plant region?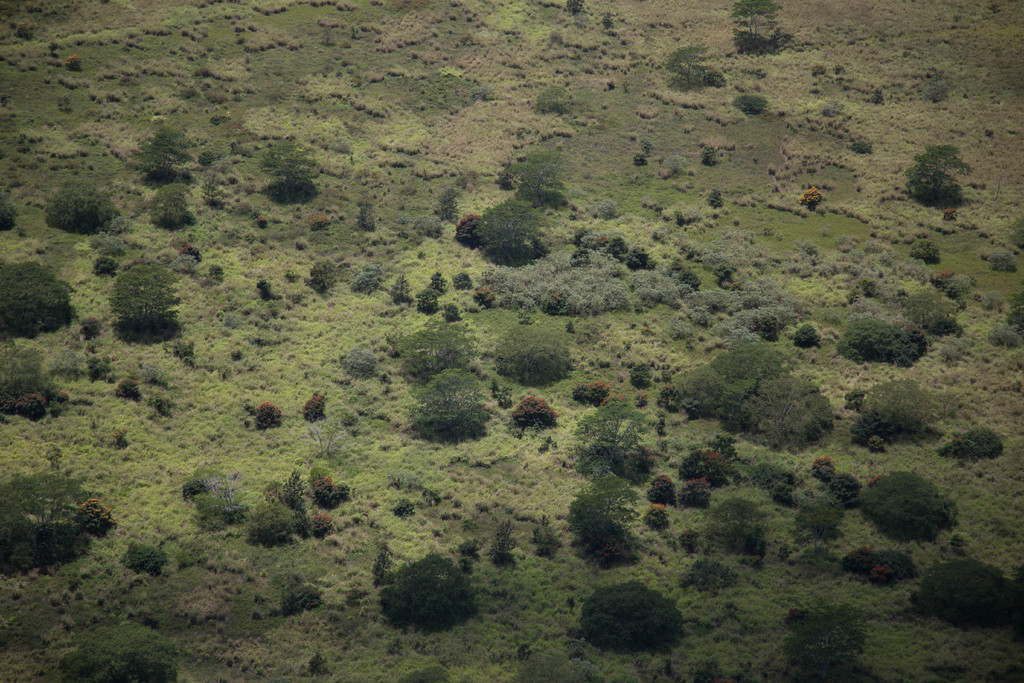
(257, 401, 286, 431)
